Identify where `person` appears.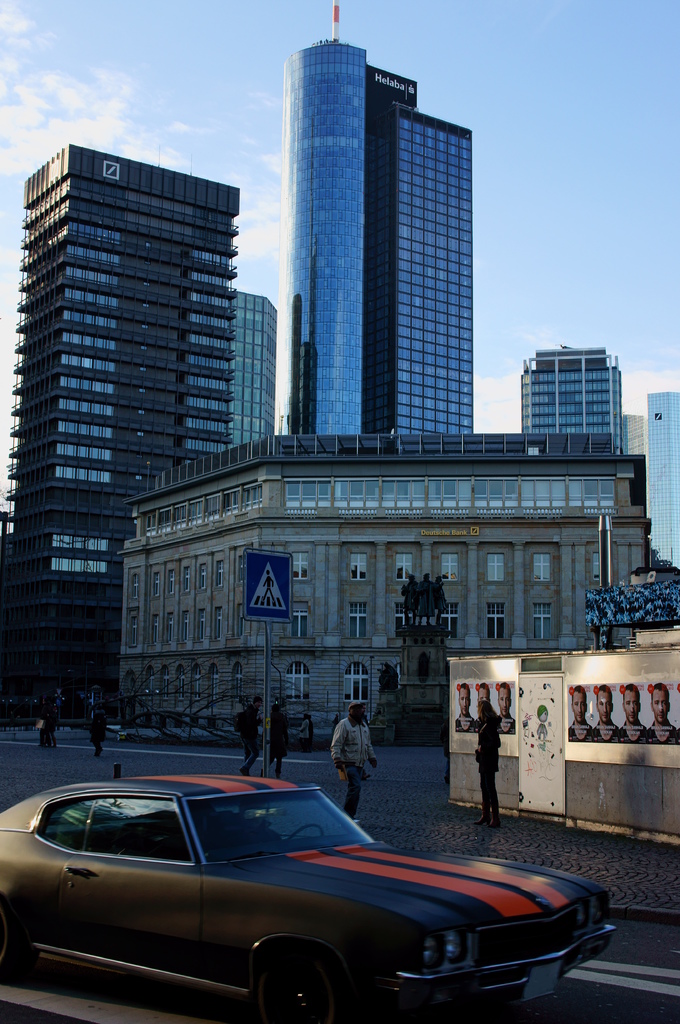
Appears at 260,700,313,776.
